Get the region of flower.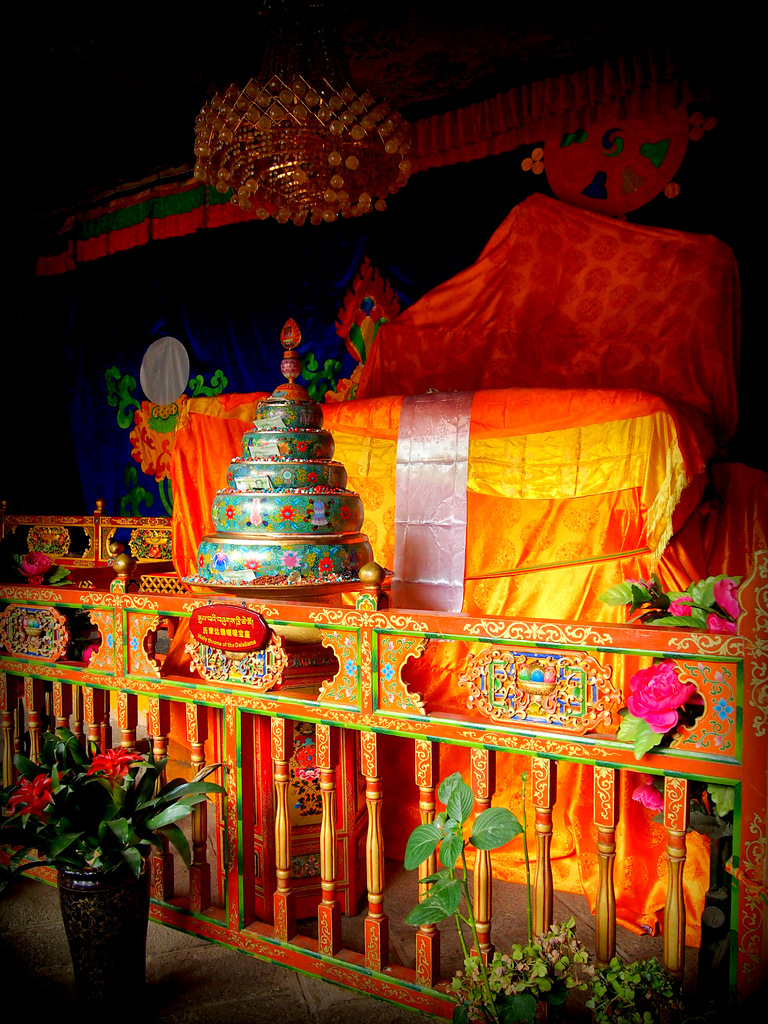
(628,668,721,746).
